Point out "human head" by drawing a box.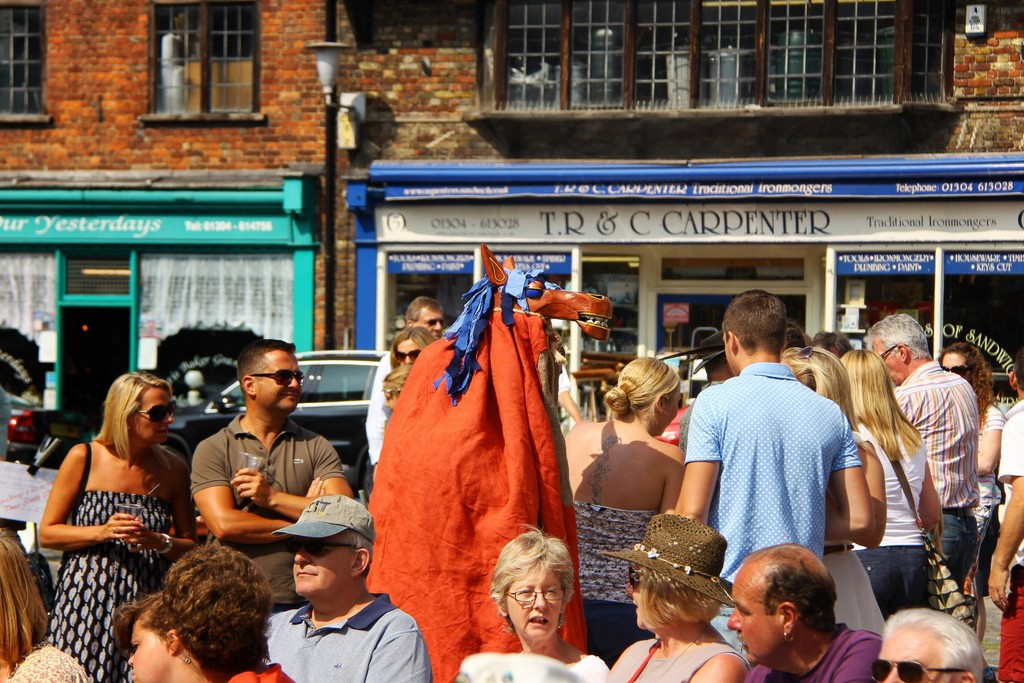
box=[401, 297, 447, 338].
